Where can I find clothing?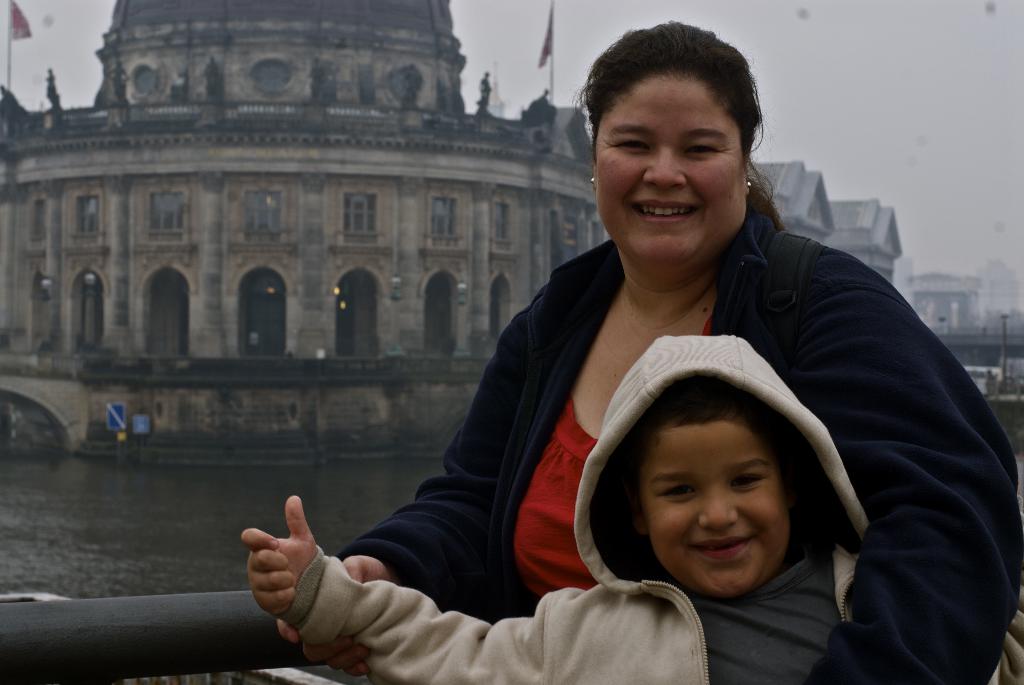
You can find it at 319, 189, 1023, 684.
